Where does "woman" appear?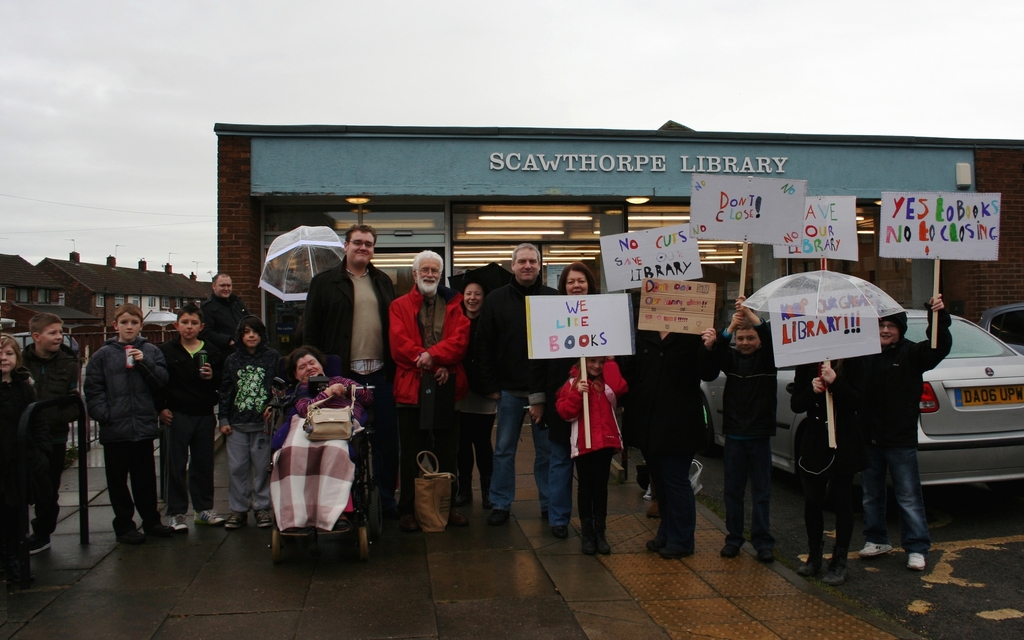
Appears at bbox(449, 279, 502, 506).
